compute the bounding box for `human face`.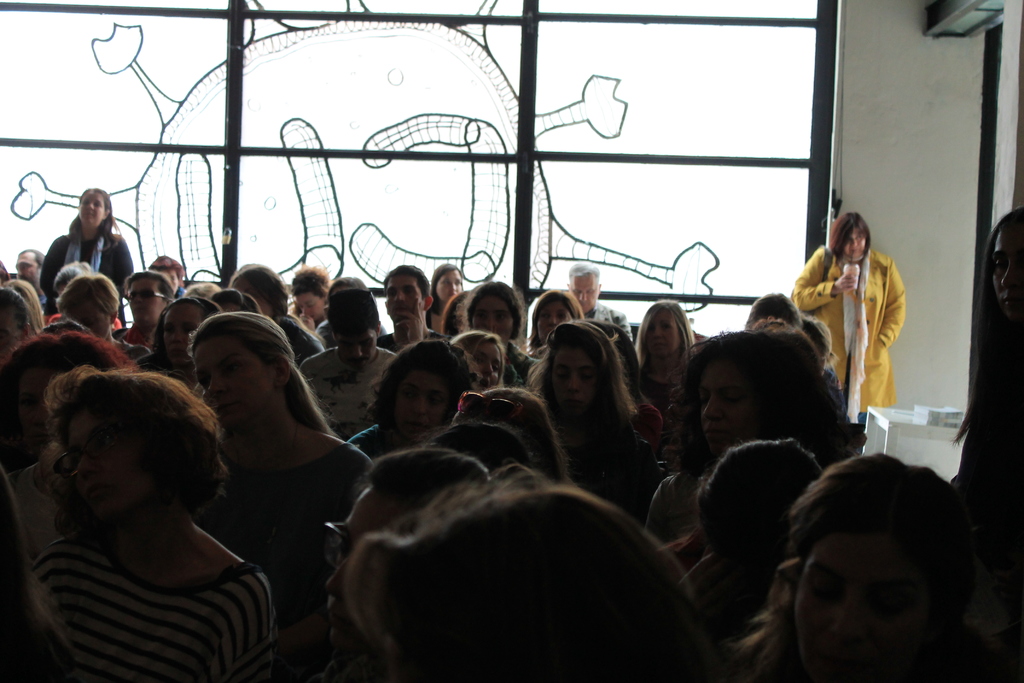
left=387, top=272, right=426, bottom=329.
